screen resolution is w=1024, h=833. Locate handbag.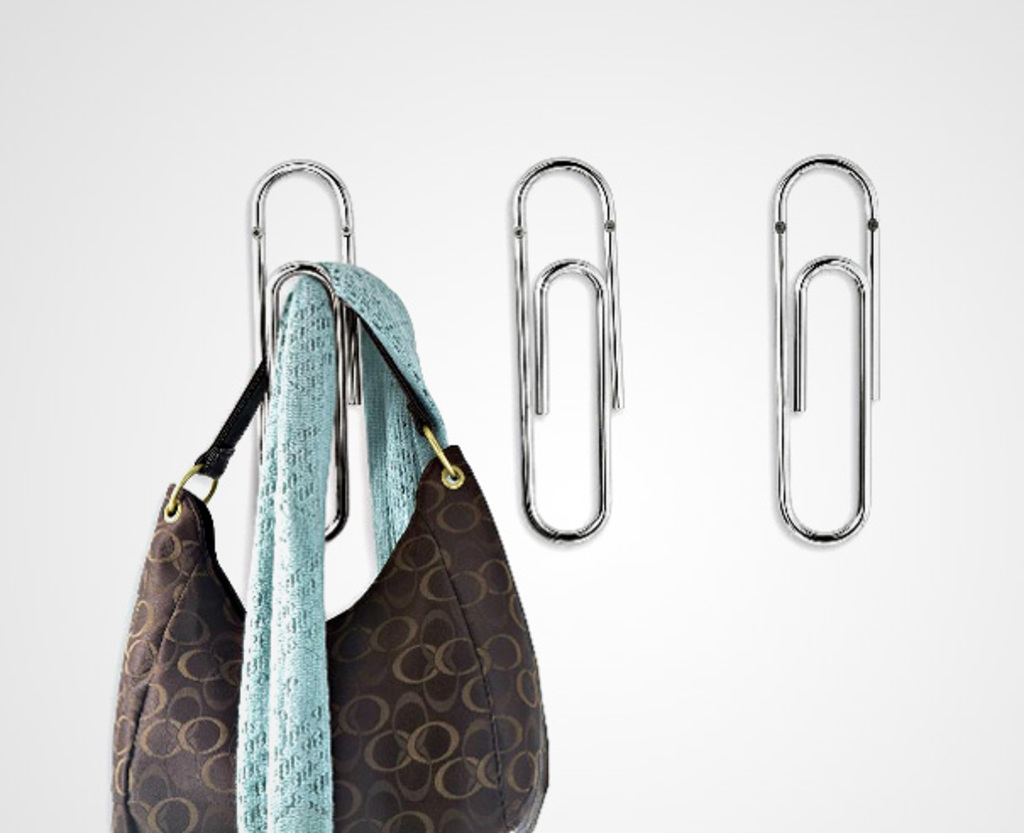
108:261:547:831.
